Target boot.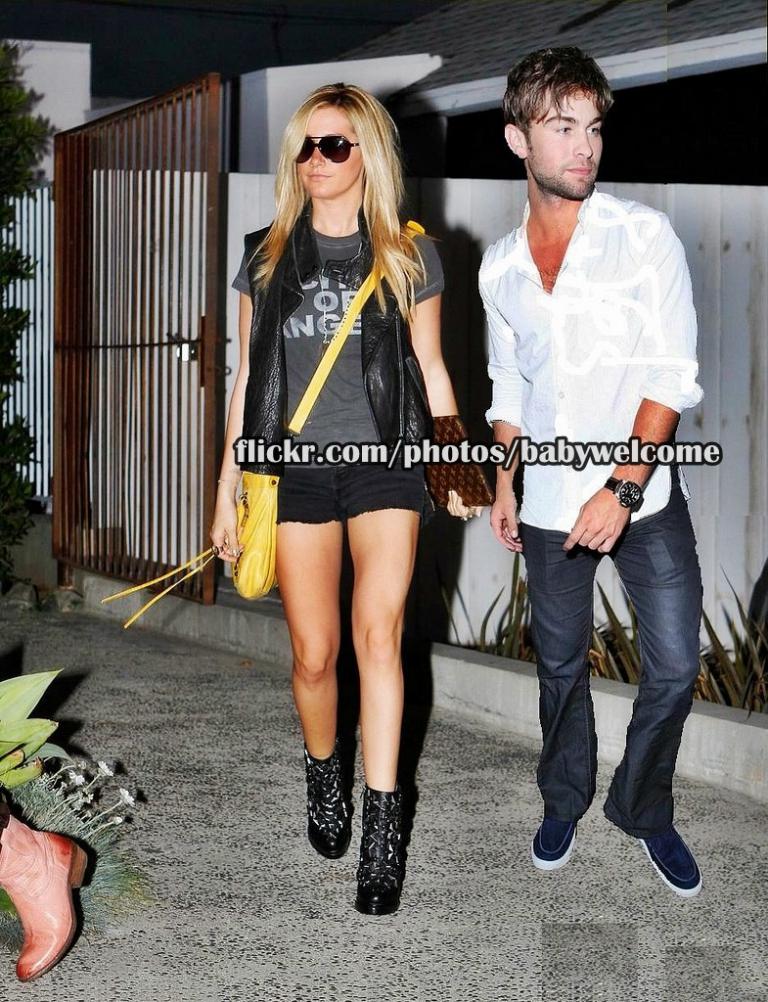
Target region: rect(1, 810, 91, 967).
